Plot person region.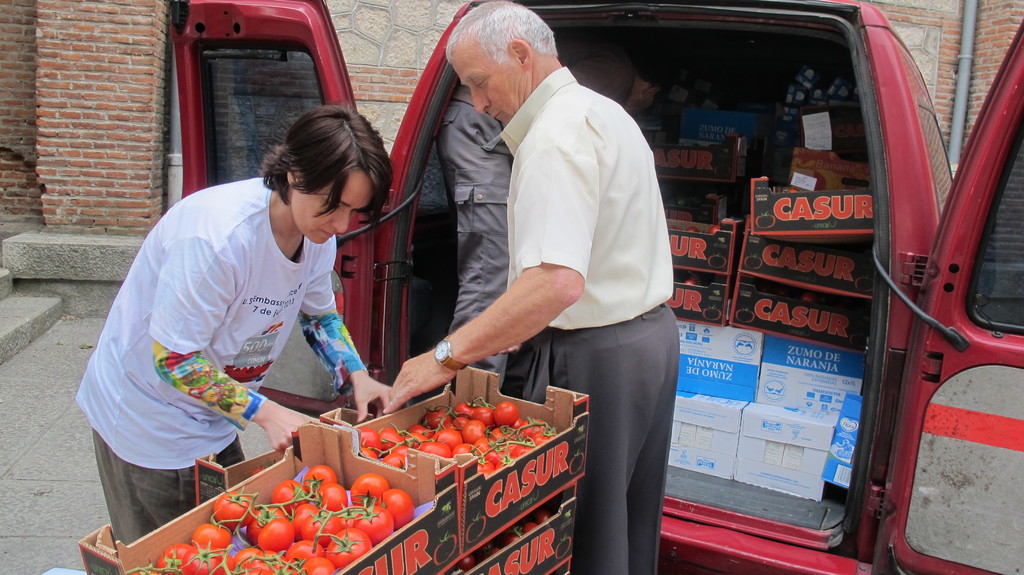
Plotted at locate(72, 100, 400, 551).
